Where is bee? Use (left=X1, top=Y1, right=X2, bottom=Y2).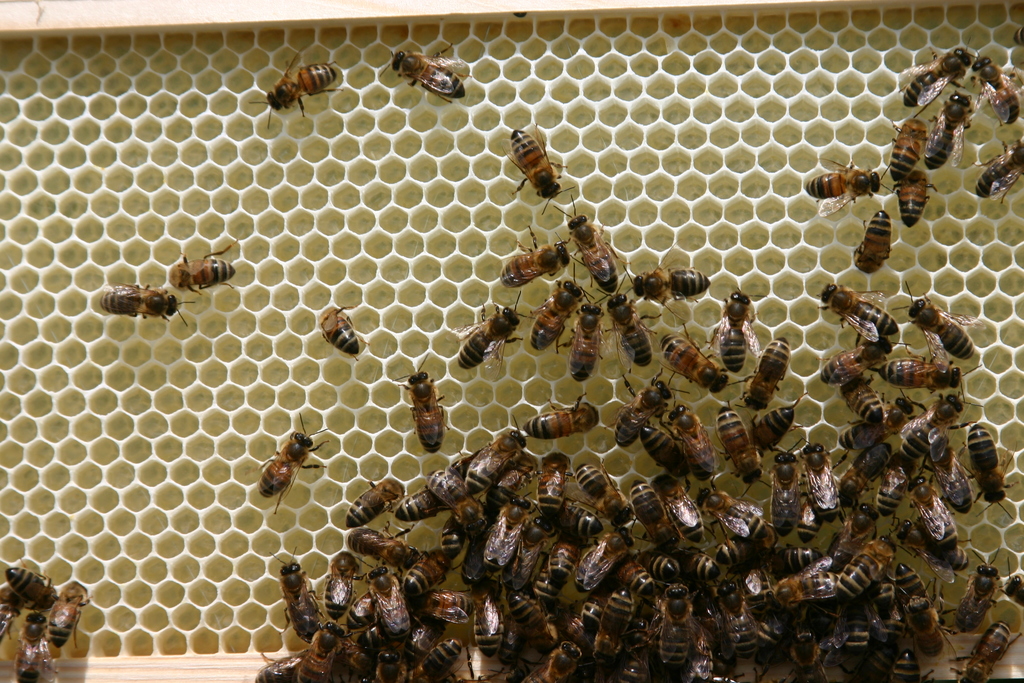
(left=418, top=466, right=482, bottom=523).
